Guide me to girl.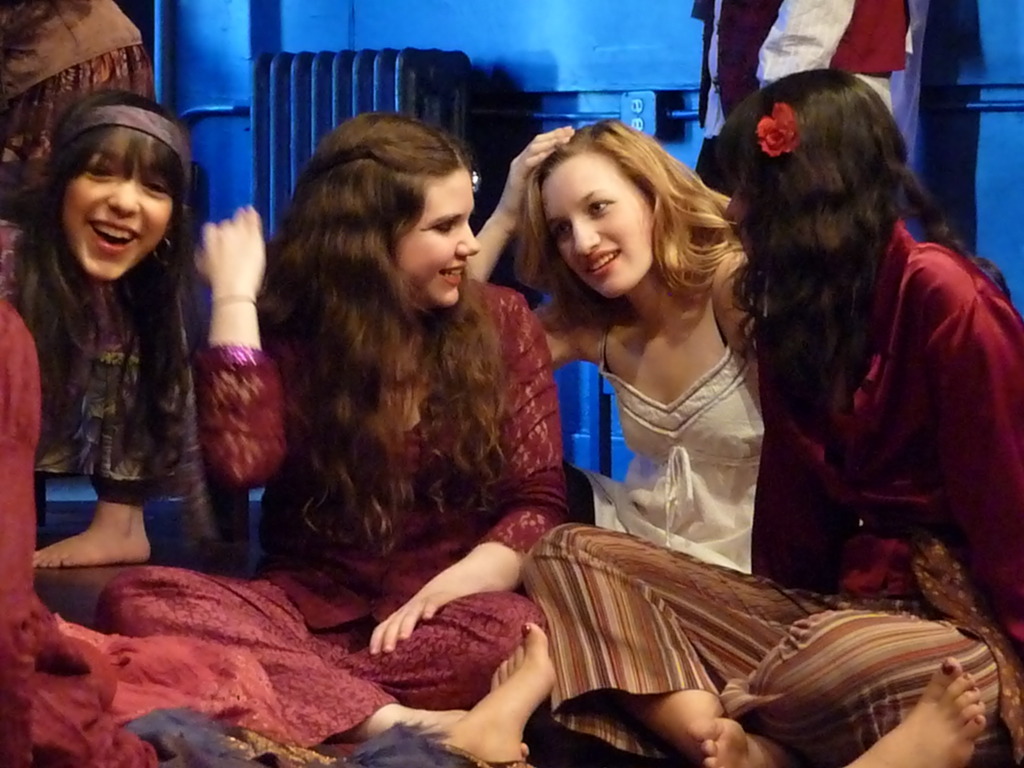
Guidance: 463/106/776/575.
